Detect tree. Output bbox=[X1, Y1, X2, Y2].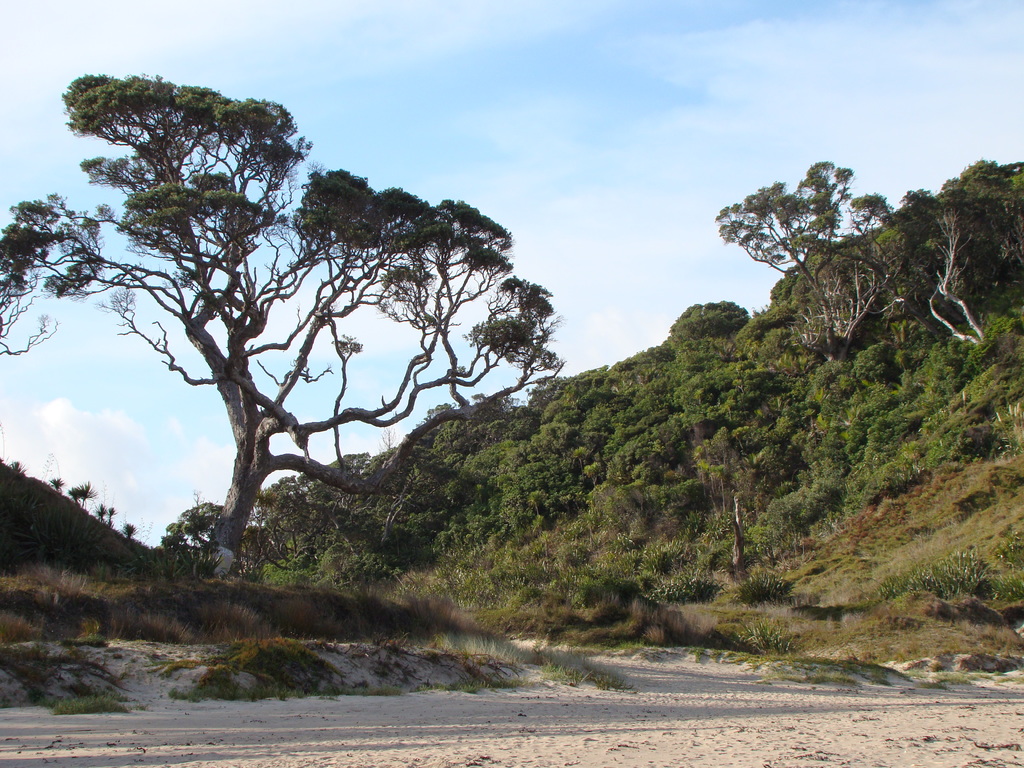
bbox=[40, 25, 654, 667].
